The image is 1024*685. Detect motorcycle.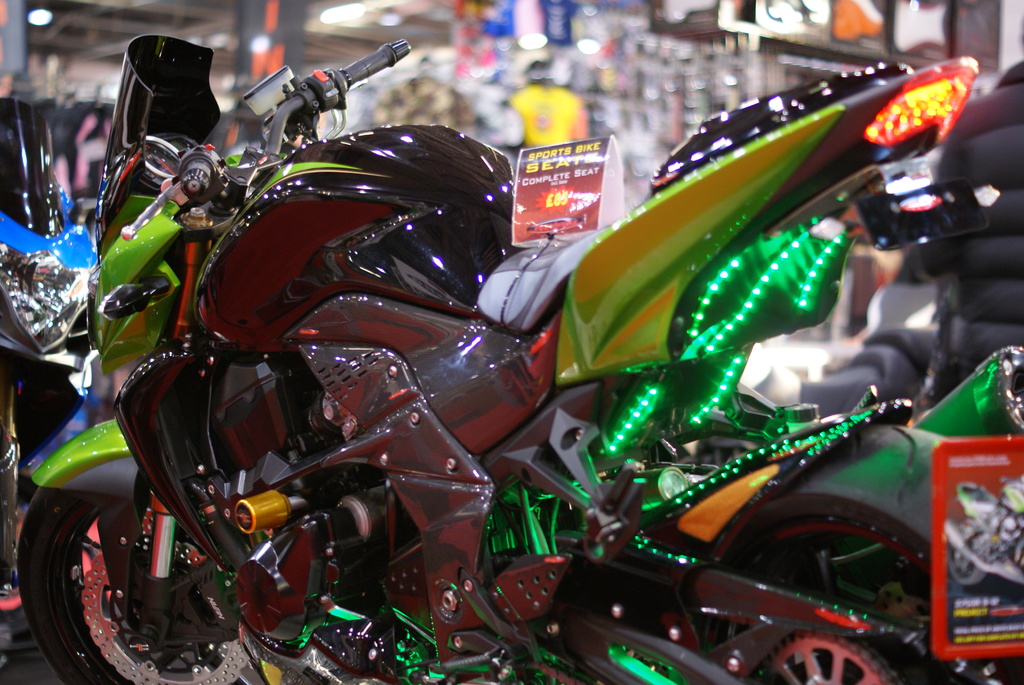
Detection: (0, 27, 984, 684).
